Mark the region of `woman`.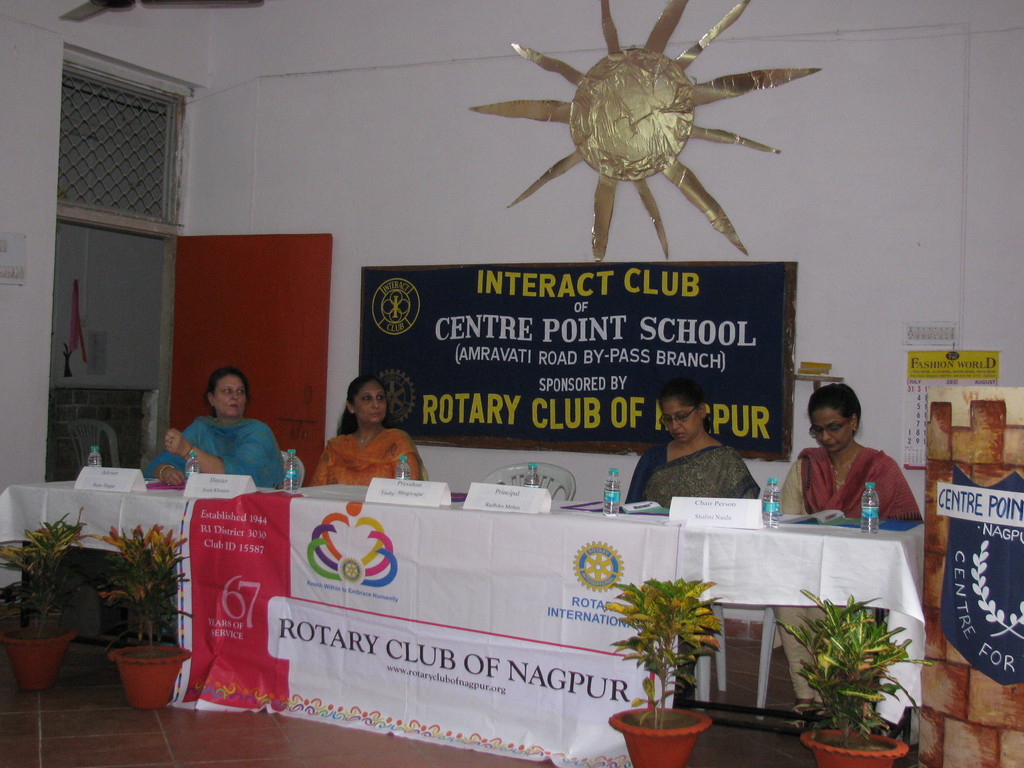
Region: left=305, top=376, right=429, bottom=505.
